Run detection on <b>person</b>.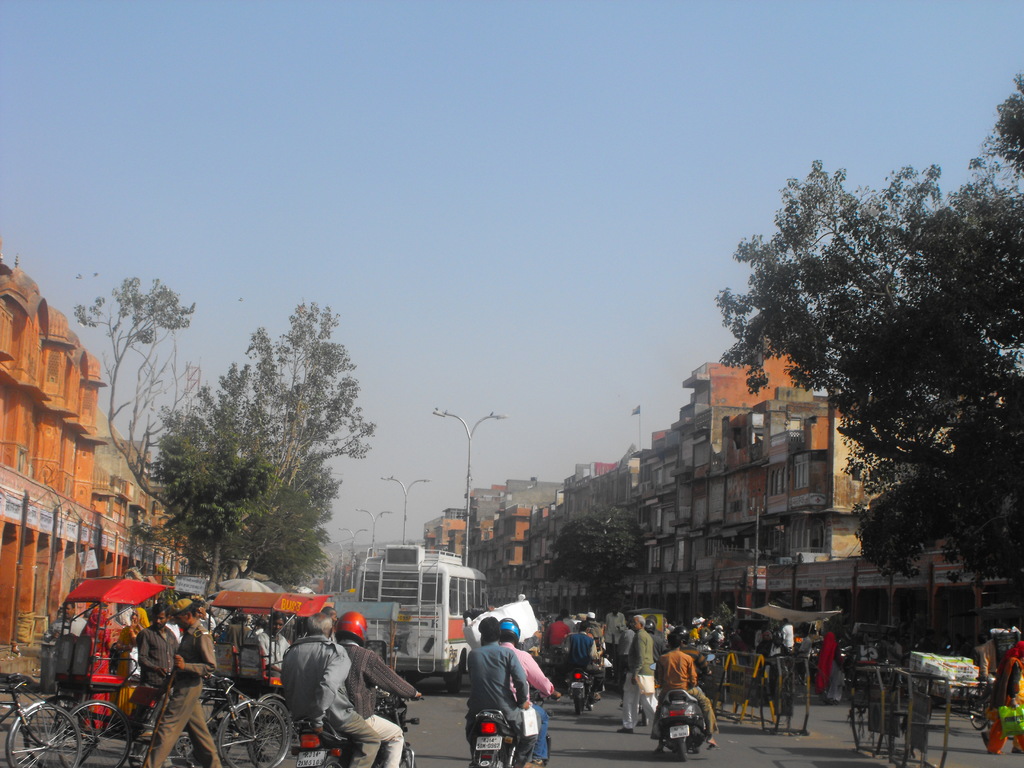
Result: (561, 615, 609, 688).
